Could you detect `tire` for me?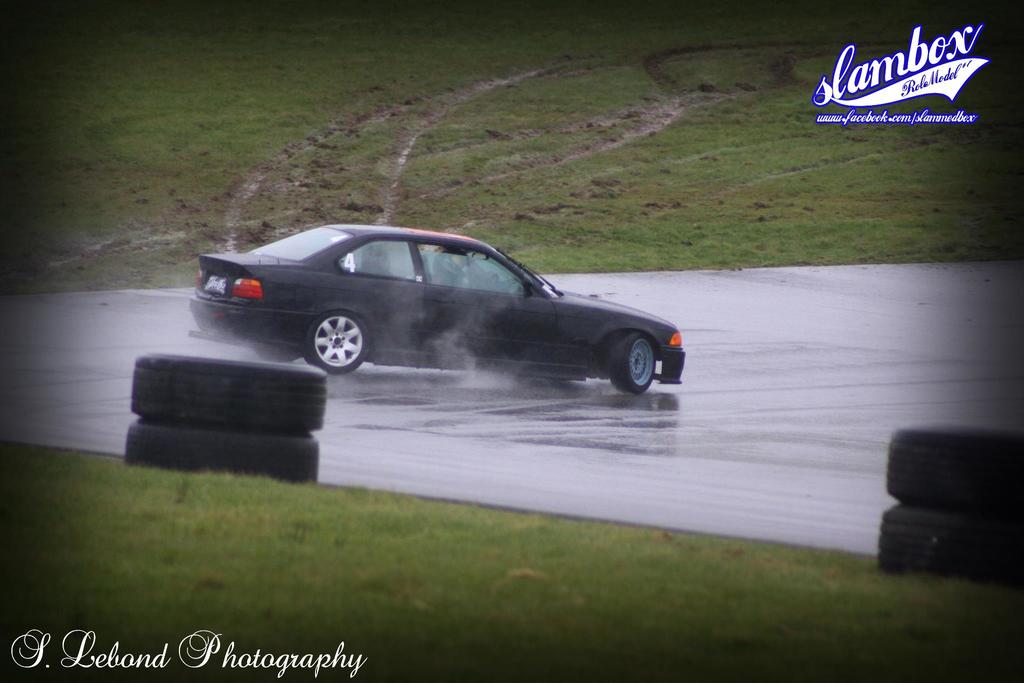
Detection result: {"left": 884, "top": 428, "right": 1023, "bottom": 515}.
